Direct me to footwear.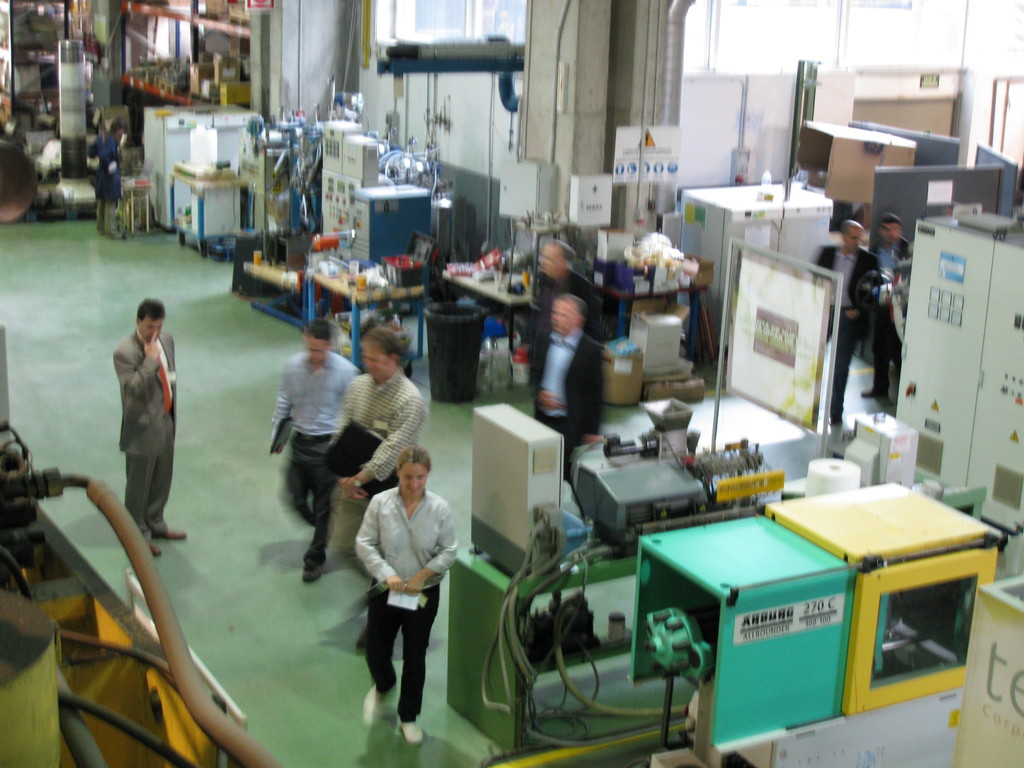
Direction: bbox(154, 527, 190, 543).
